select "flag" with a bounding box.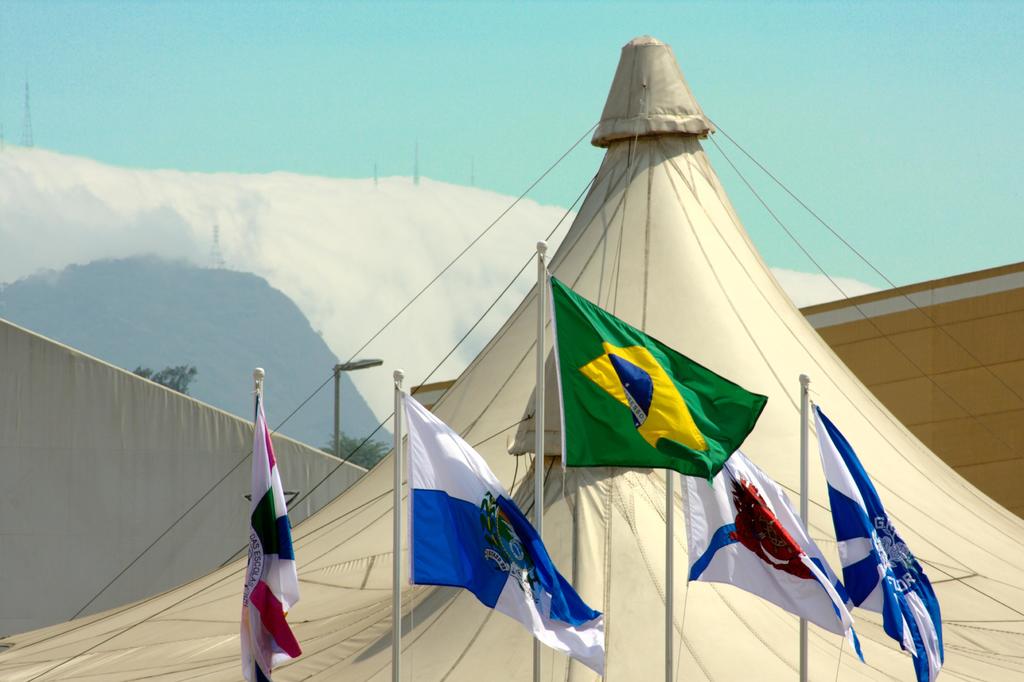
BBox(546, 263, 772, 478).
